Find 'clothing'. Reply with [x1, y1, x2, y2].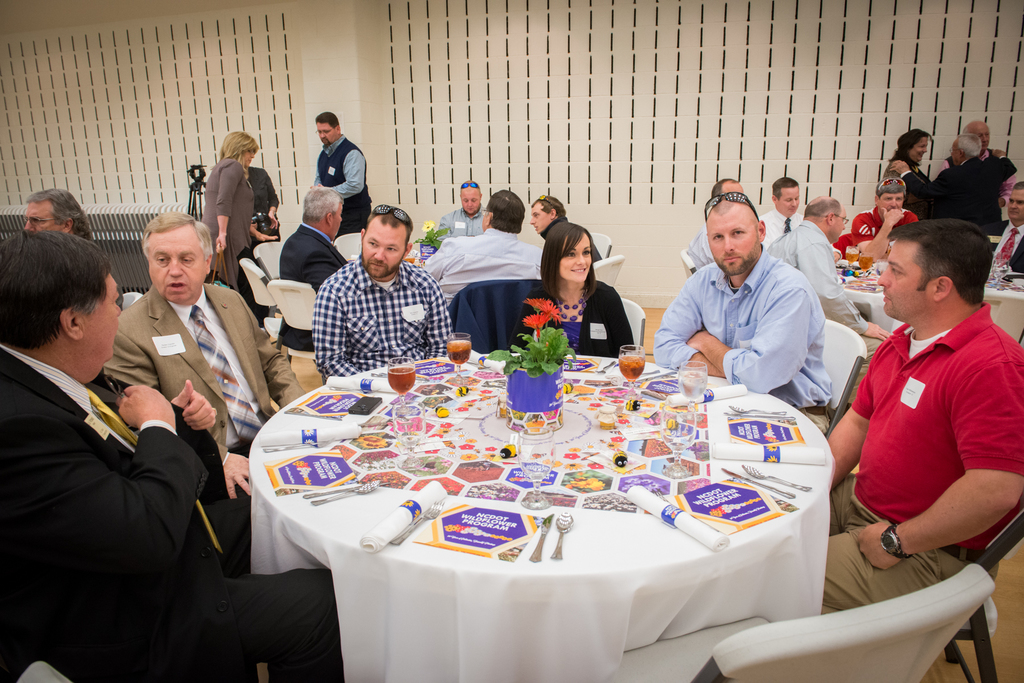
[101, 281, 304, 501].
